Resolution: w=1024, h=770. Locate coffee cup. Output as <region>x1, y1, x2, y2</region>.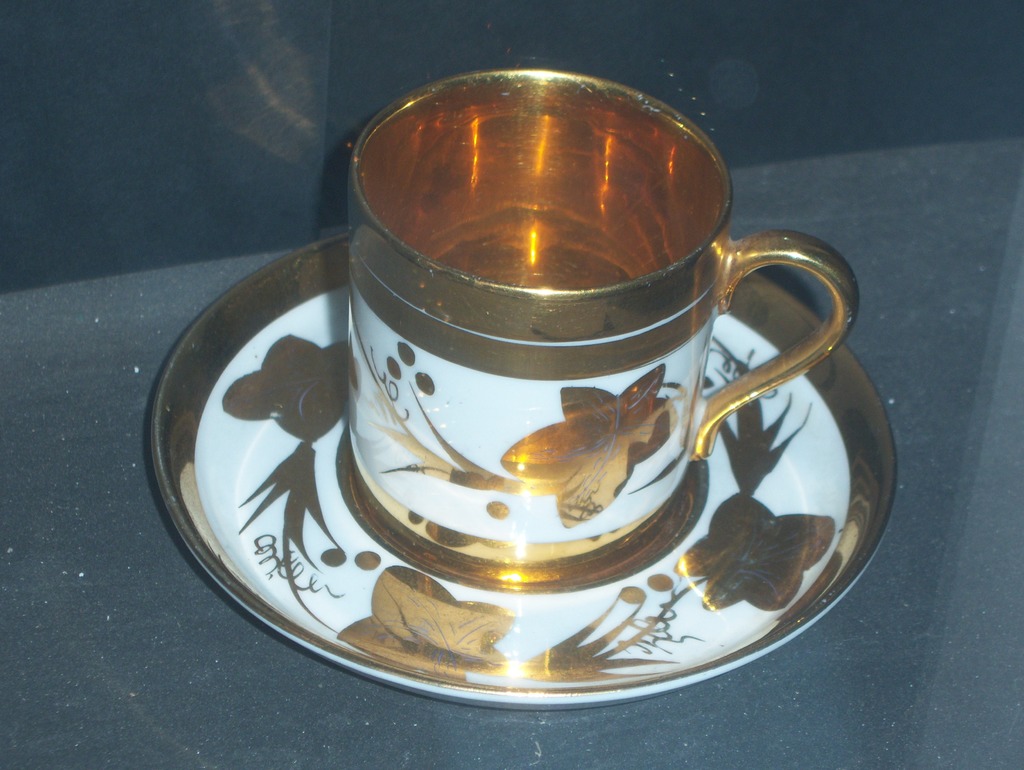
<region>351, 67, 862, 581</region>.
